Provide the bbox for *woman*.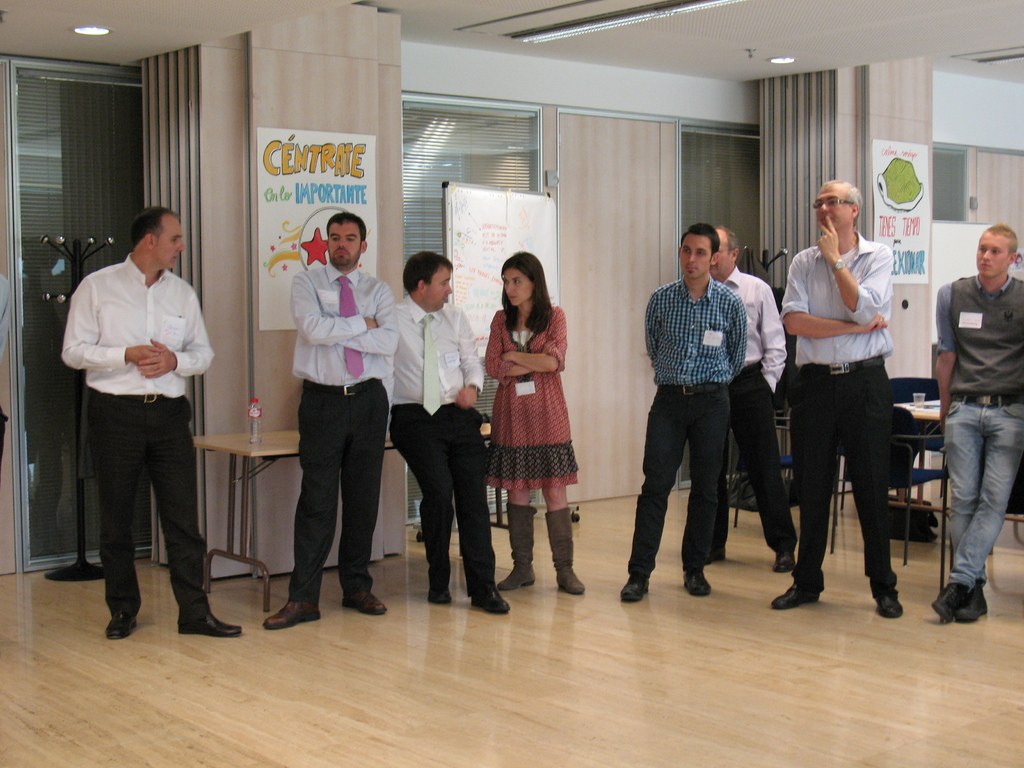
pyautogui.locateOnScreen(478, 273, 582, 581).
